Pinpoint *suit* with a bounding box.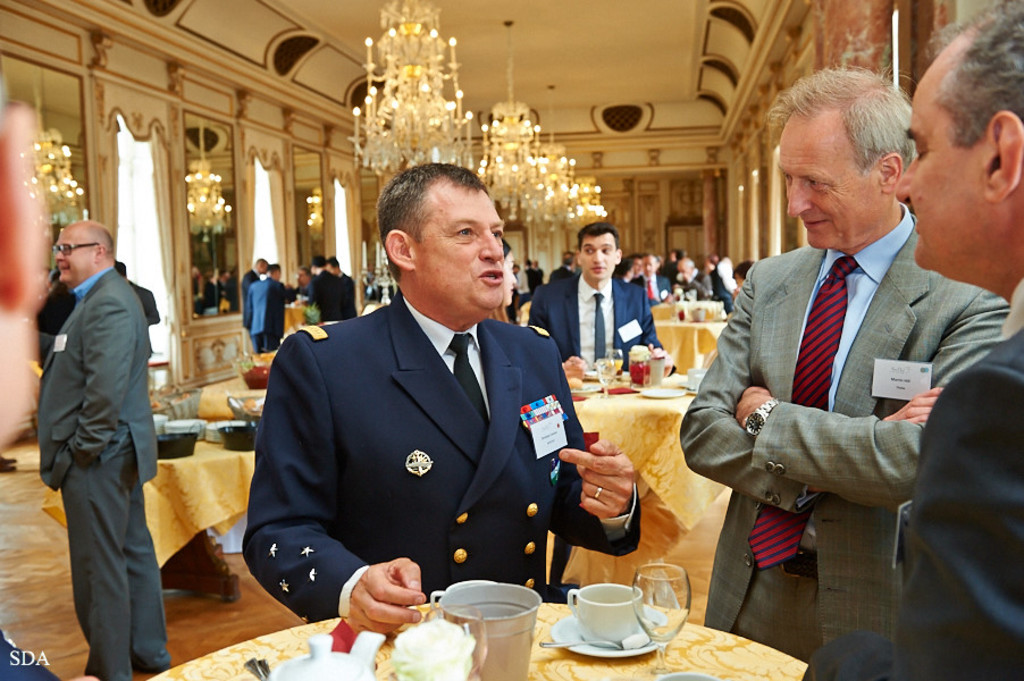
800, 268, 1023, 680.
